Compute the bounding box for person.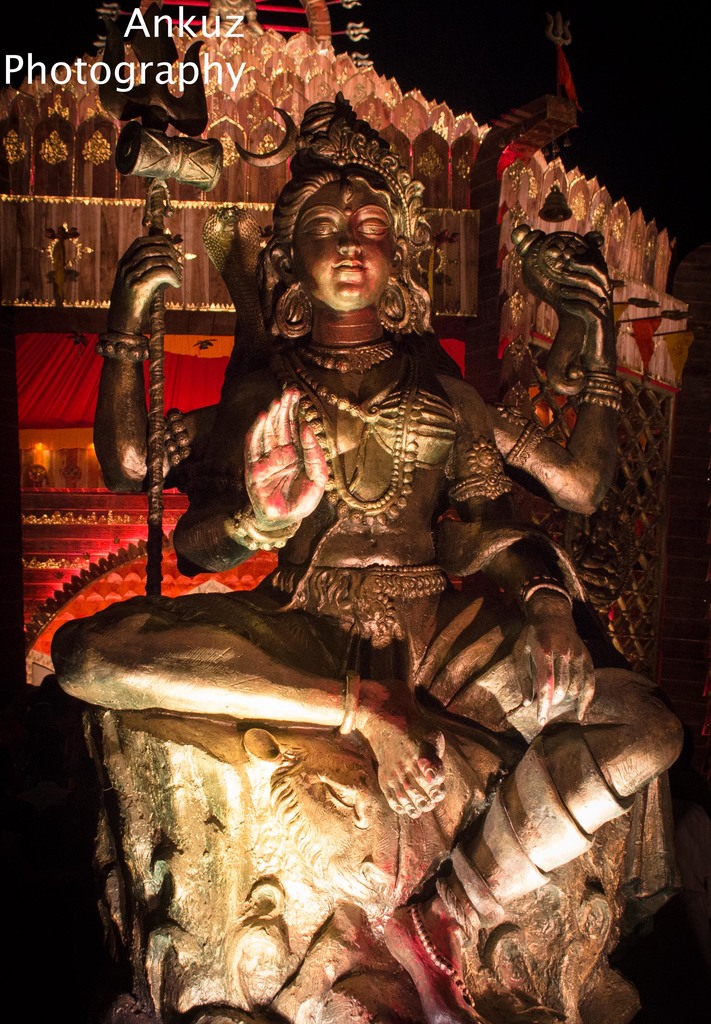
(58,75,695,1023).
